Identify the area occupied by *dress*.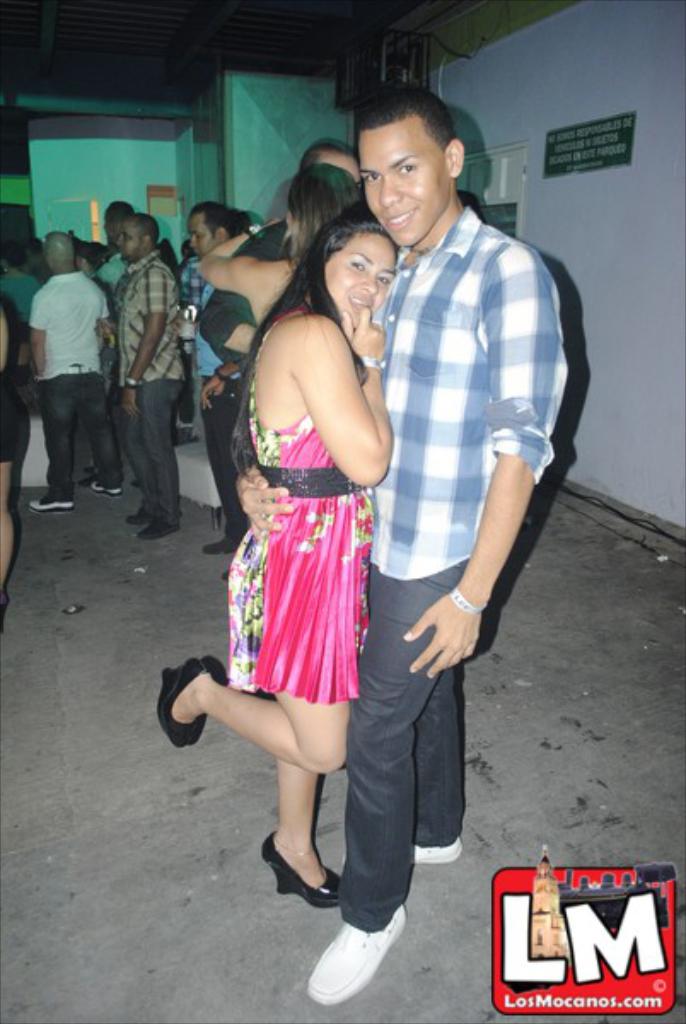
Area: x1=218, y1=305, x2=391, y2=739.
